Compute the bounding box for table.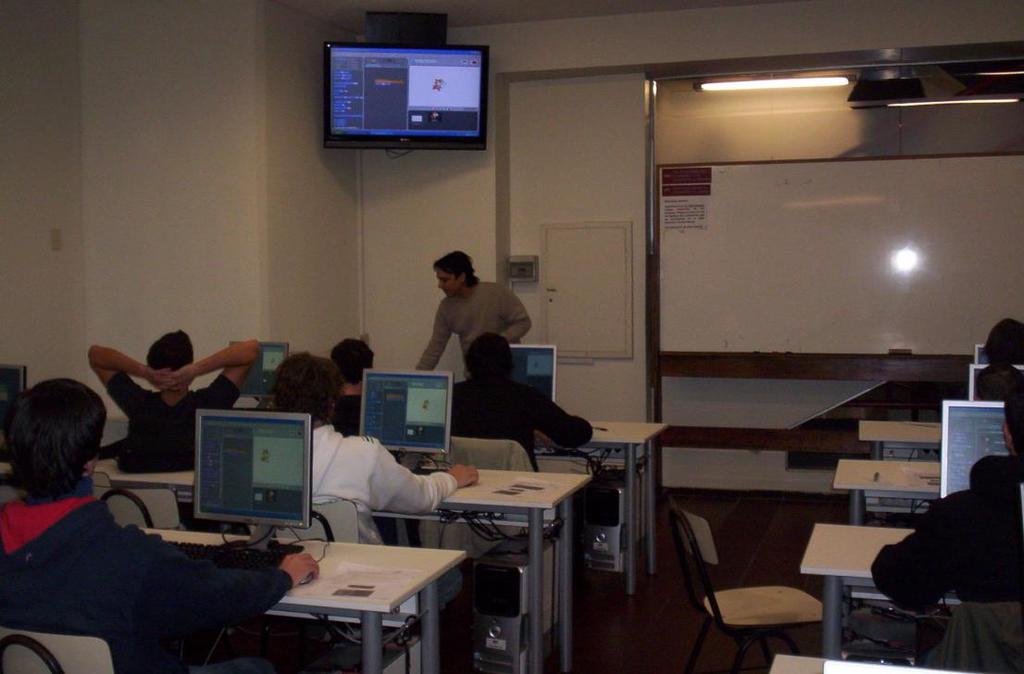
bbox=(537, 425, 663, 593).
